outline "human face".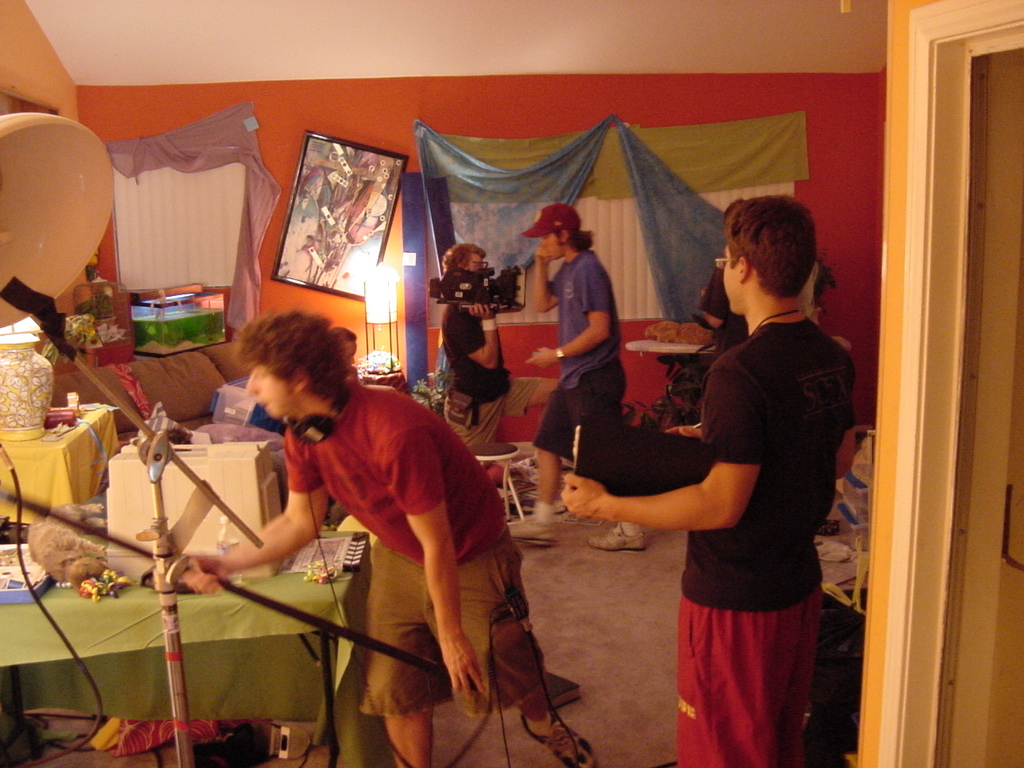
Outline: select_region(465, 252, 490, 274).
